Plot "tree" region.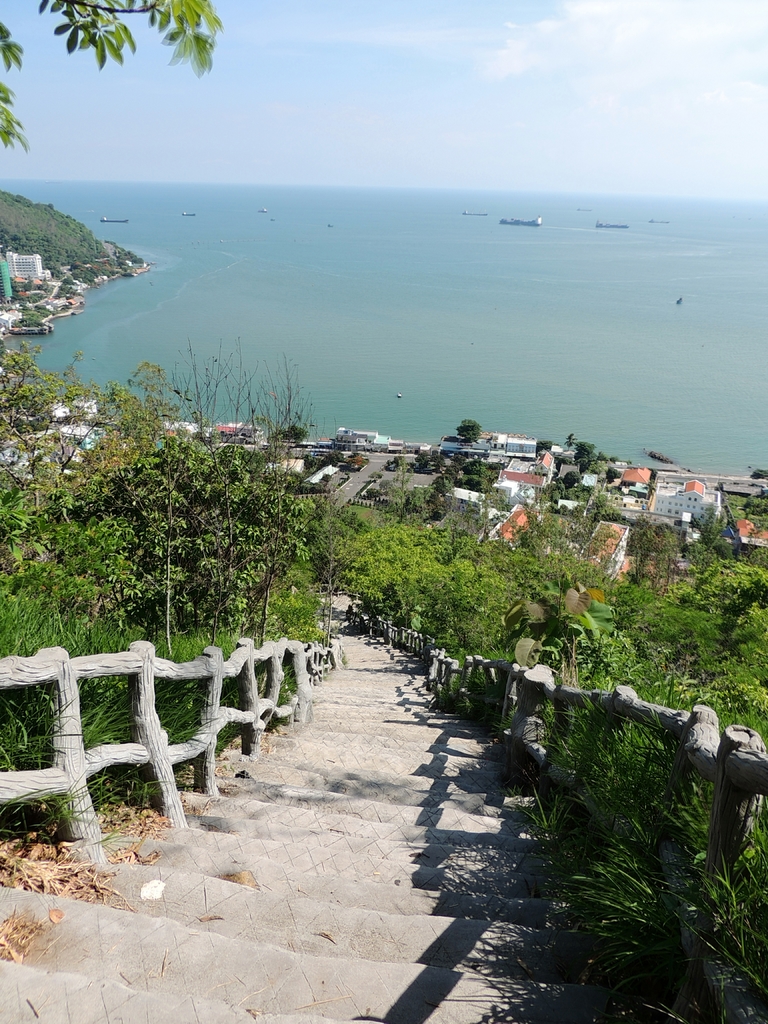
Plotted at [539, 436, 551, 451].
